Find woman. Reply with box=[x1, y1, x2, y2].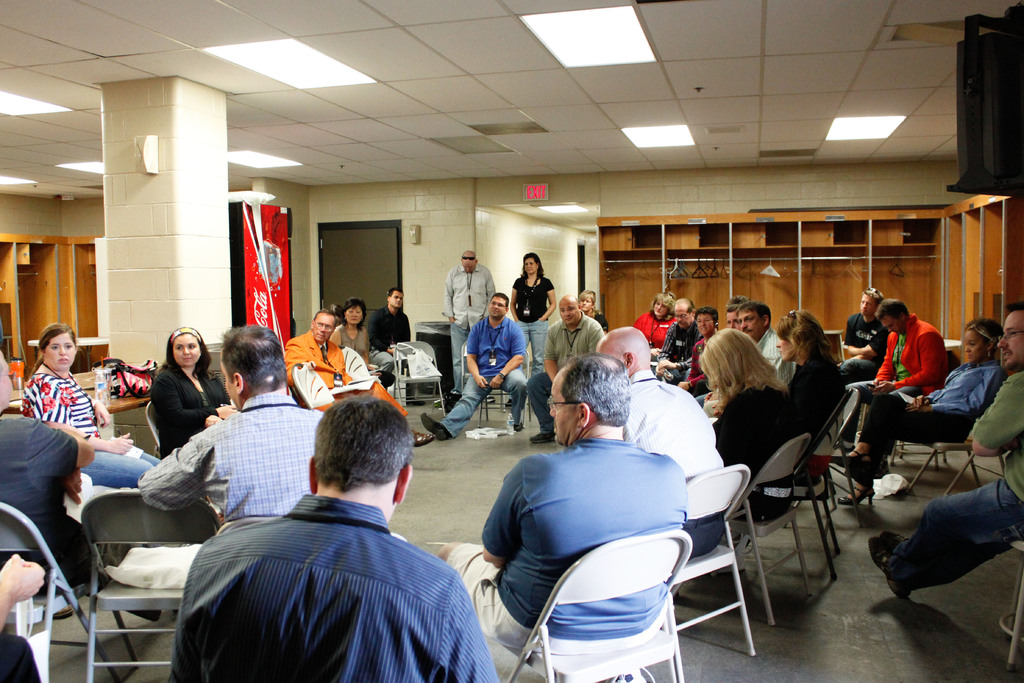
box=[840, 315, 1005, 504].
